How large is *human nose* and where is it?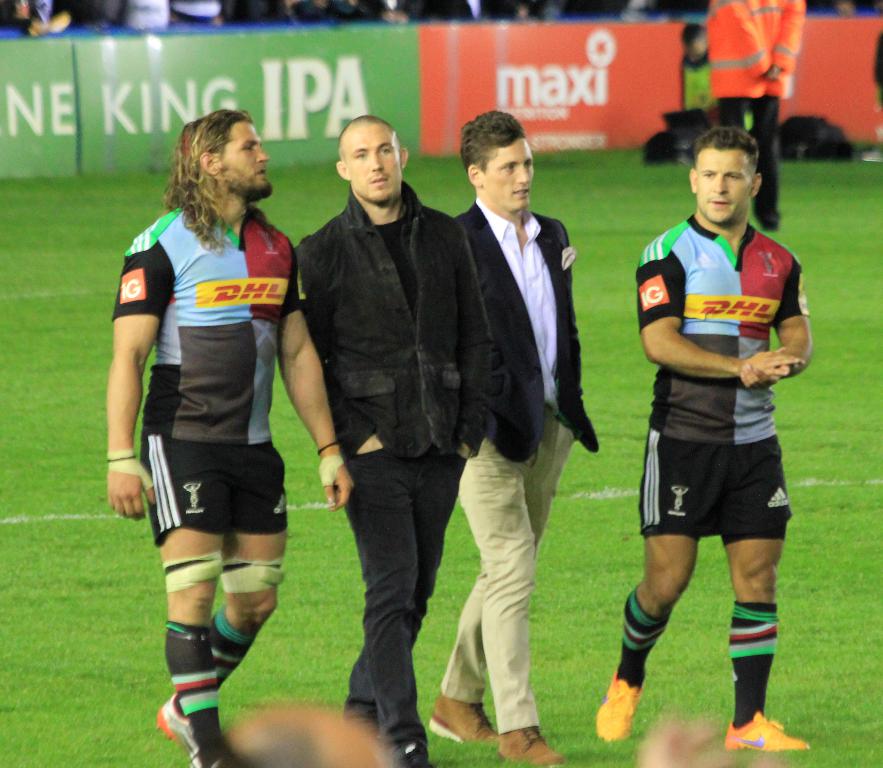
Bounding box: l=713, t=176, r=727, b=194.
